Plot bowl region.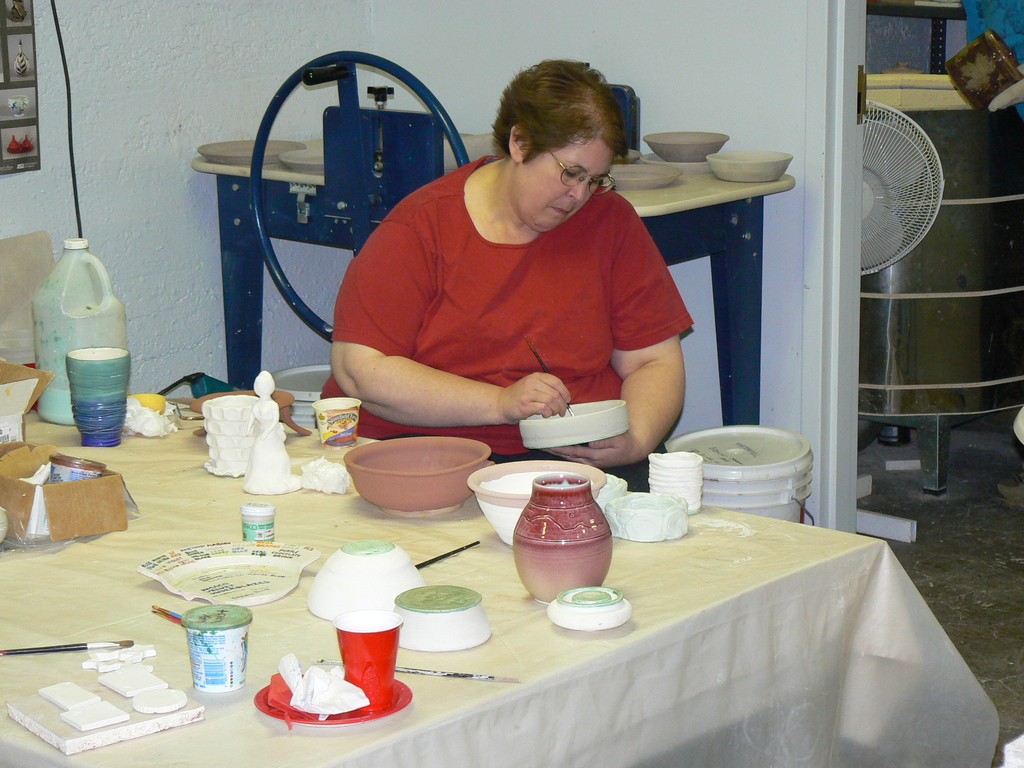
Plotted at (339, 440, 482, 506).
